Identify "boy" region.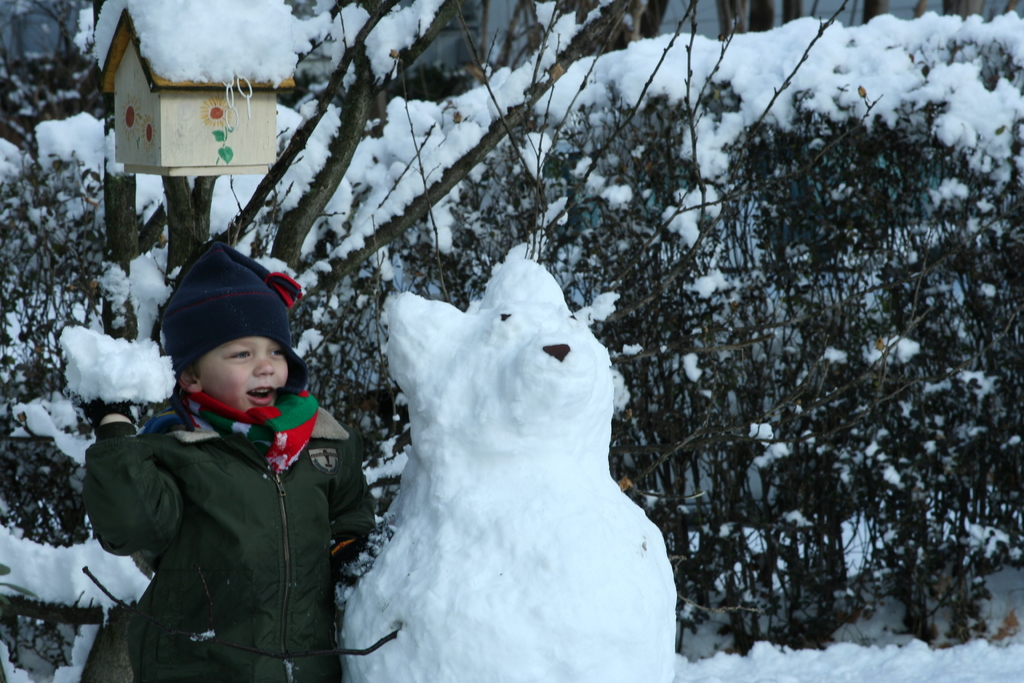
Region: (x1=86, y1=216, x2=360, y2=682).
